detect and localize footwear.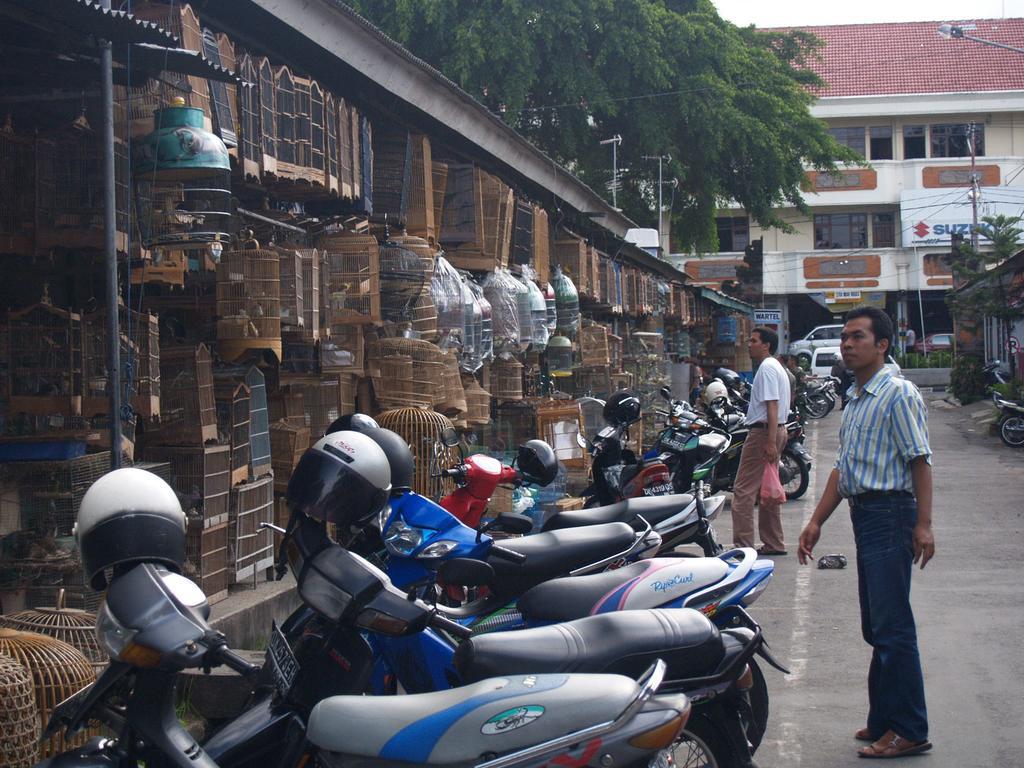
Localized at [855, 726, 888, 745].
